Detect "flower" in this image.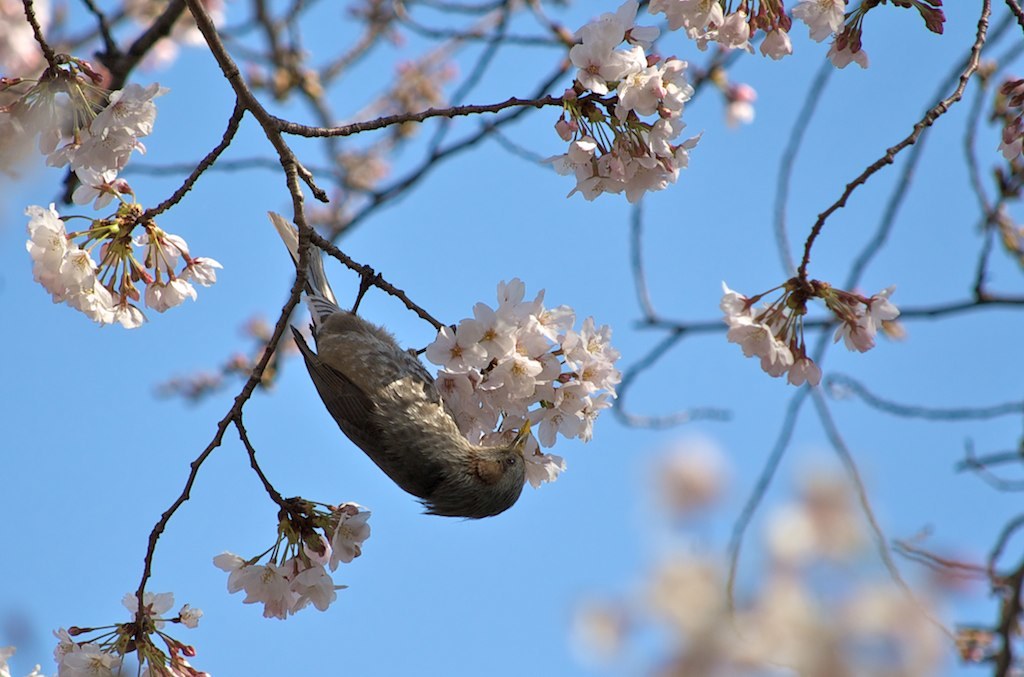
Detection: 423,320,482,367.
